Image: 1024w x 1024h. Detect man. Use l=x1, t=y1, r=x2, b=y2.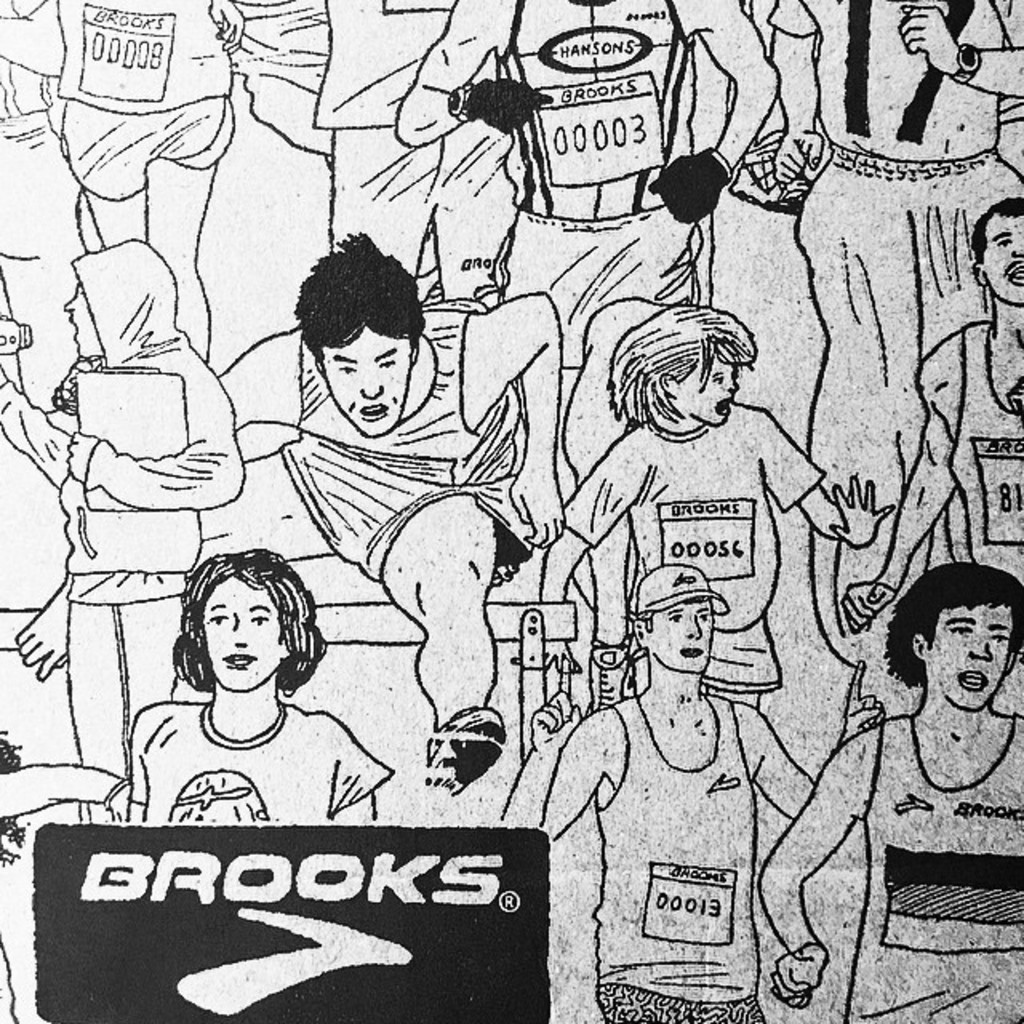
l=213, t=221, r=570, b=808.
